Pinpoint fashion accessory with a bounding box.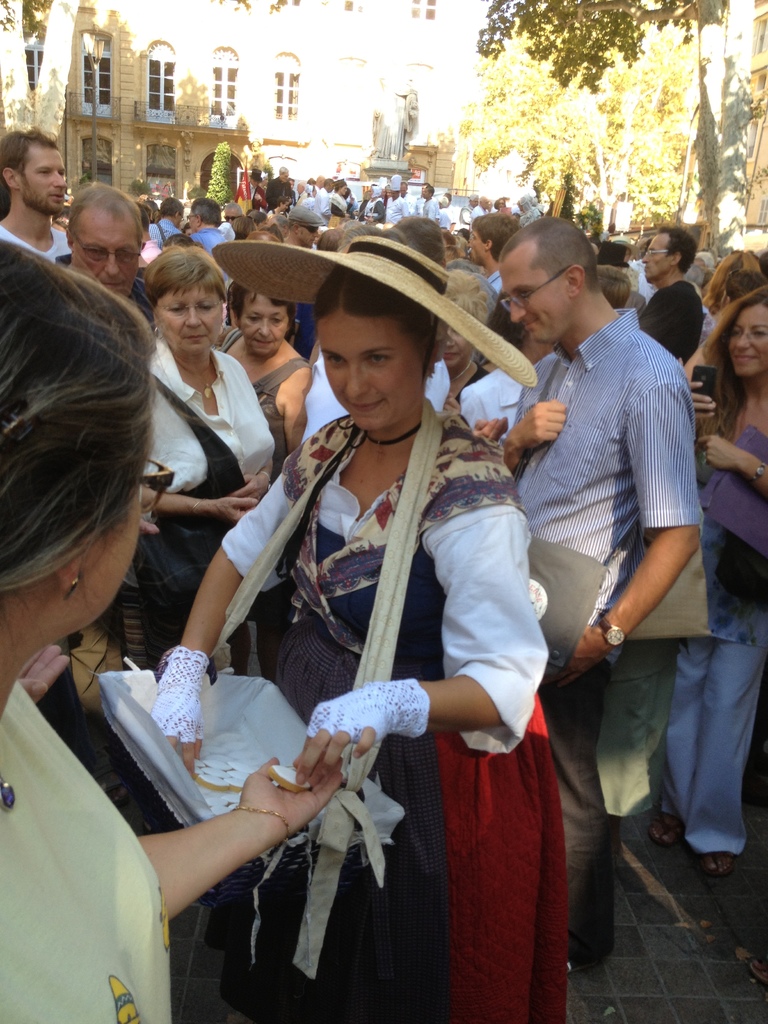
pyautogui.locateOnScreen(358, 426, 418, 449).
